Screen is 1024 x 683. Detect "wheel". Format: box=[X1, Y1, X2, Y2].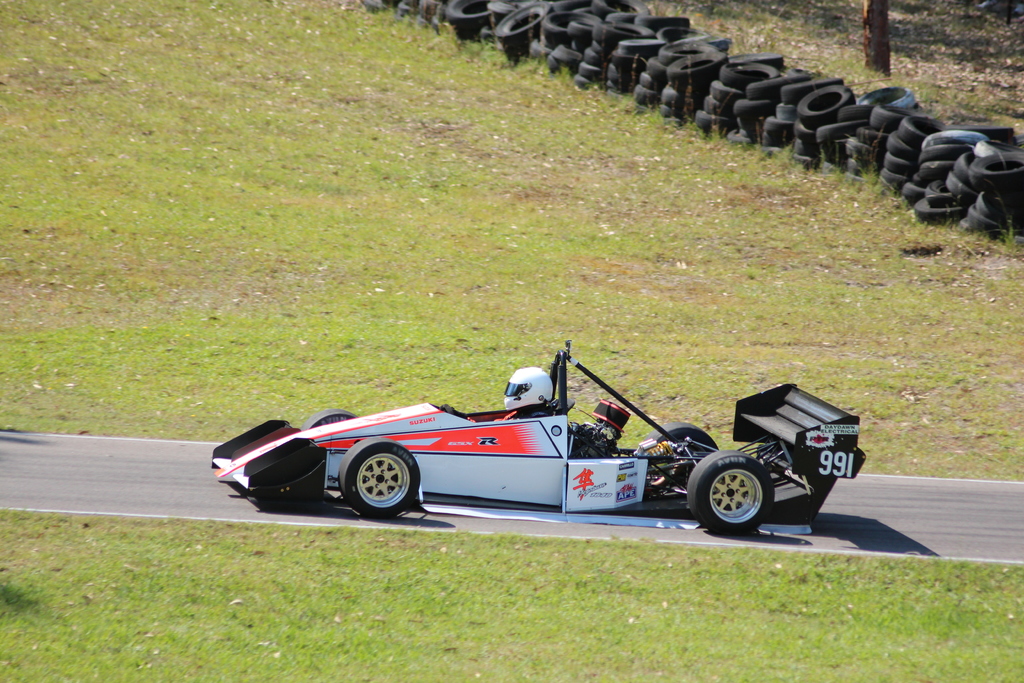
box=[835, 103, 872, 119].
